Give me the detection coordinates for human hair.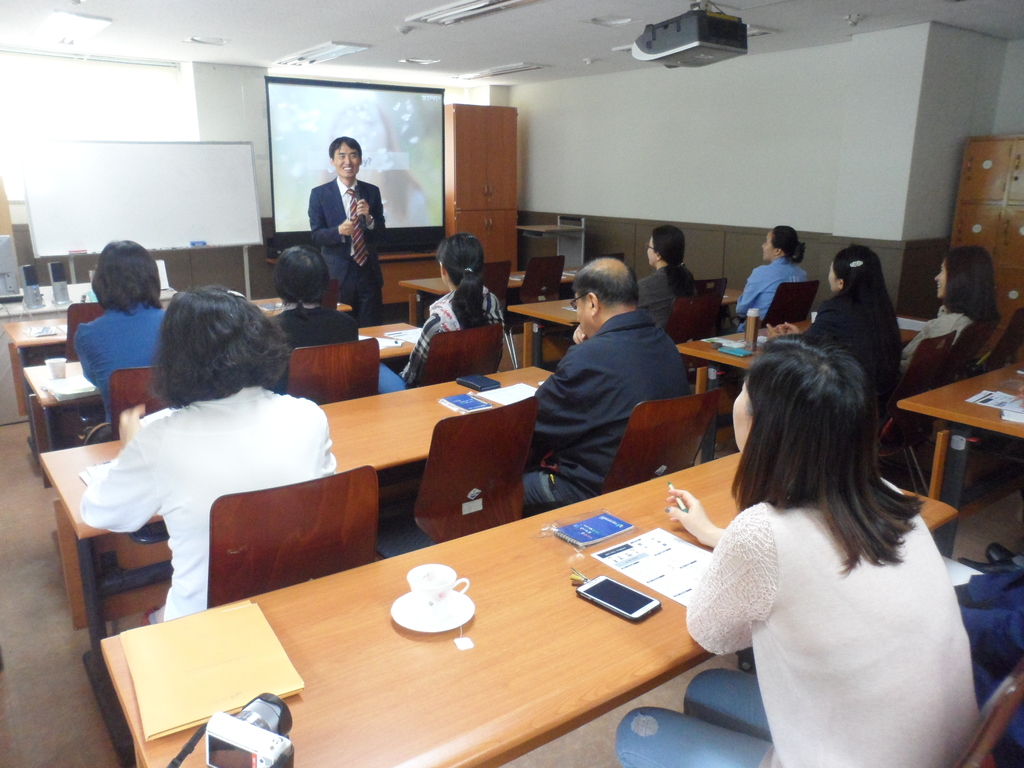
[570,256,640,313].
